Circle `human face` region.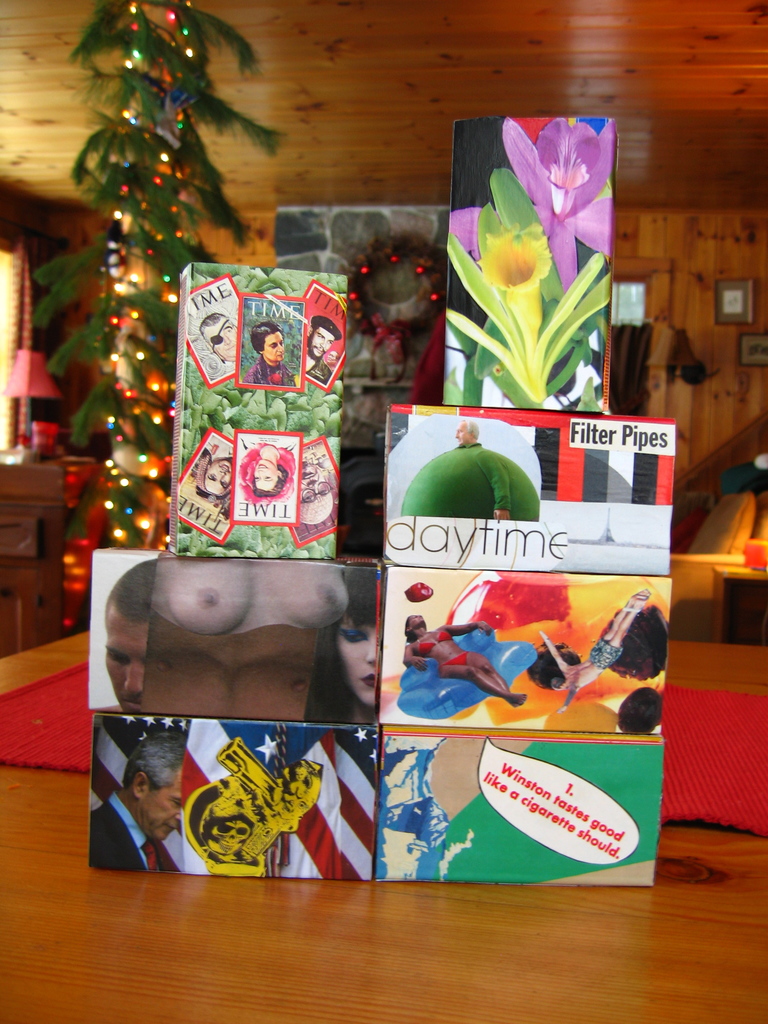
Region: x1=137, y1=758, x2=186, y2=849.
